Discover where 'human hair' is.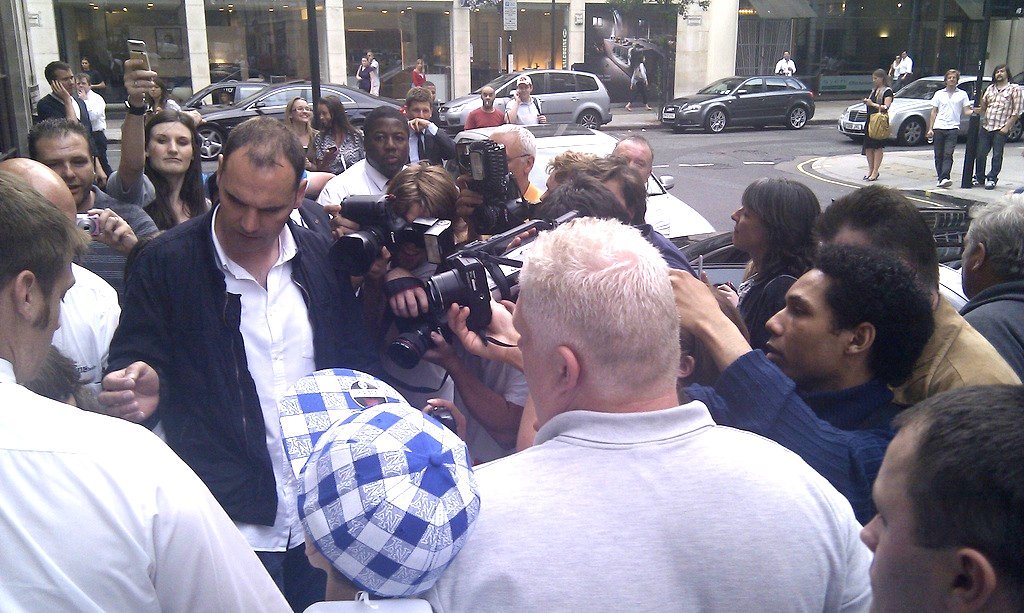
Discovered at 0, 168, 86, 331.
